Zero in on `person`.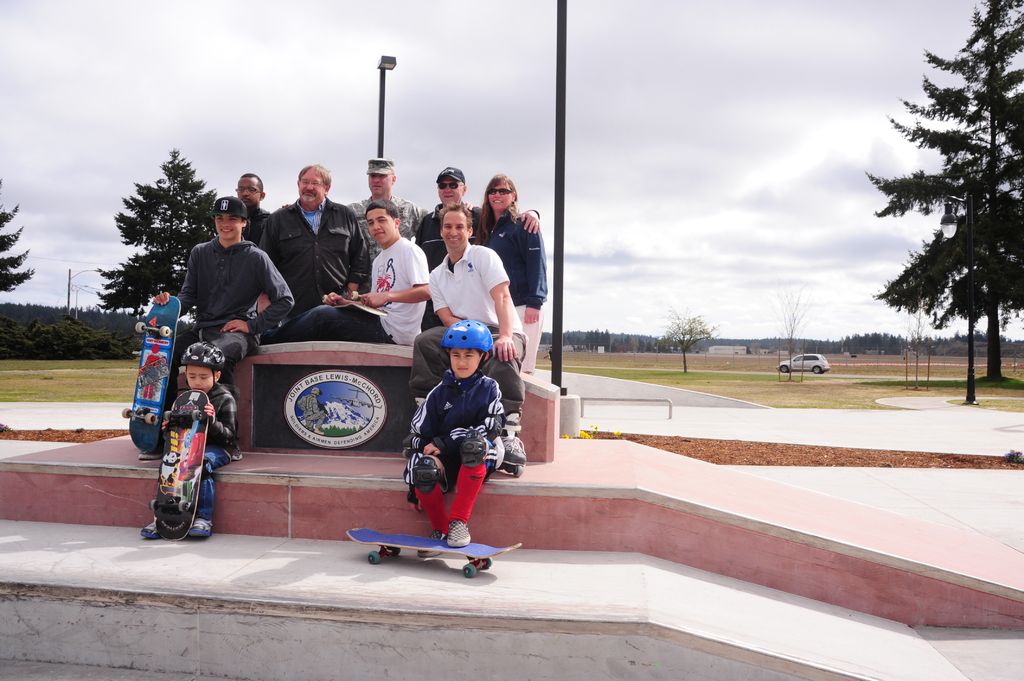
Zeroed in: left=471, top=173, right=550, bottom=369.
